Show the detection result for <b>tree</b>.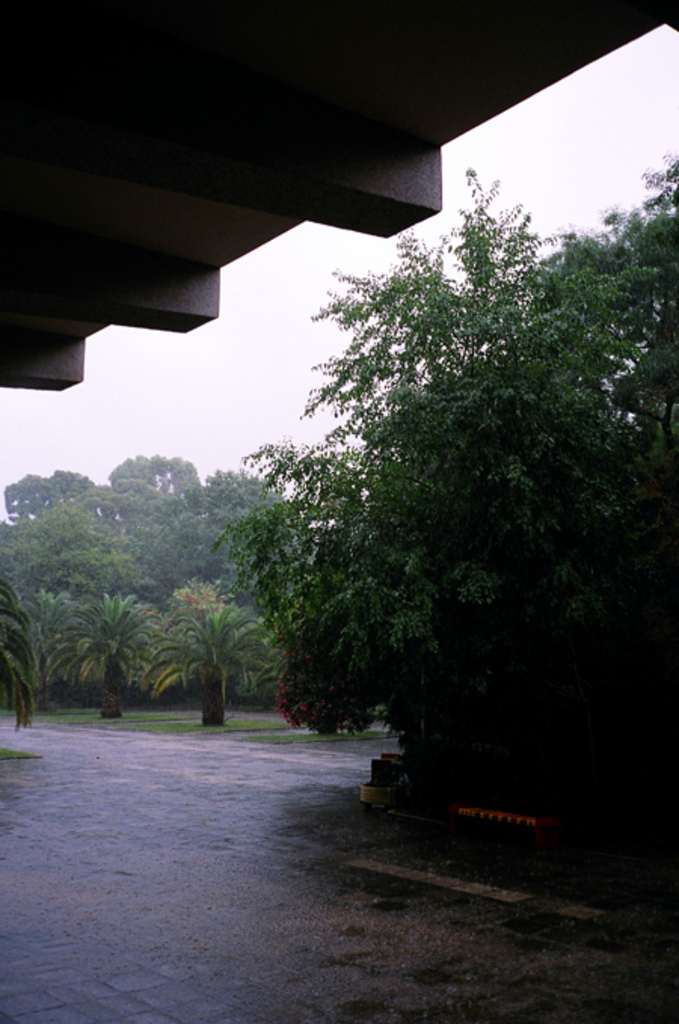
{"x1": 0, "y1": 498, "x2": 130, "y2": 596}.
